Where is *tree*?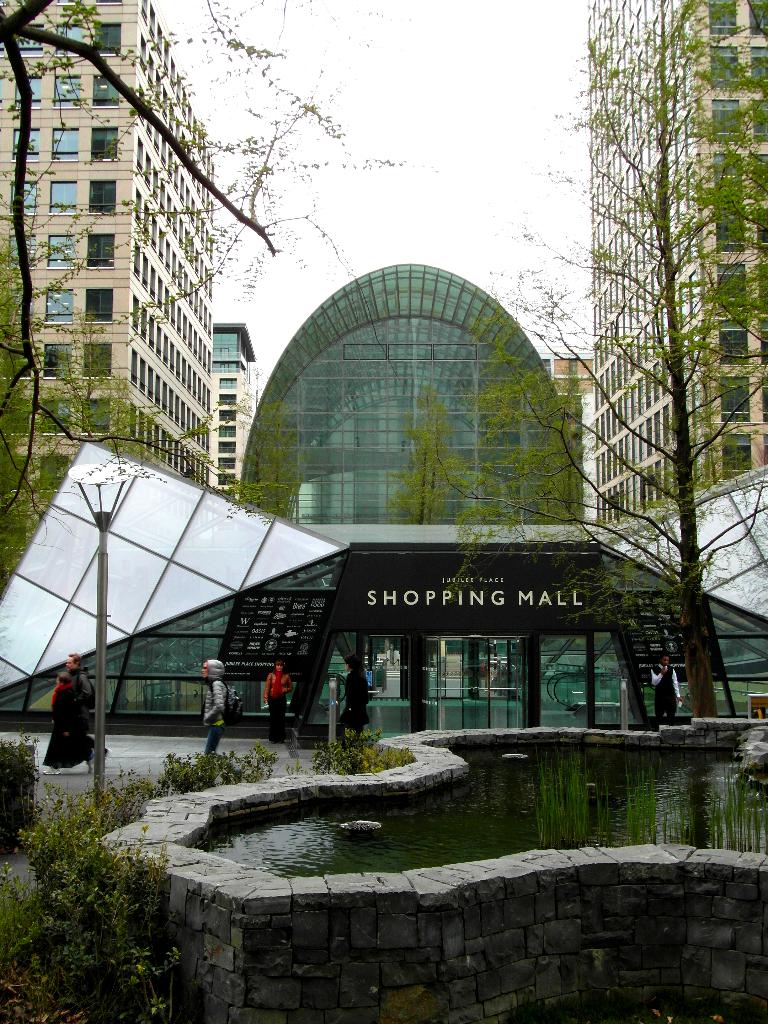
rect(0, 0, 435, 603).
